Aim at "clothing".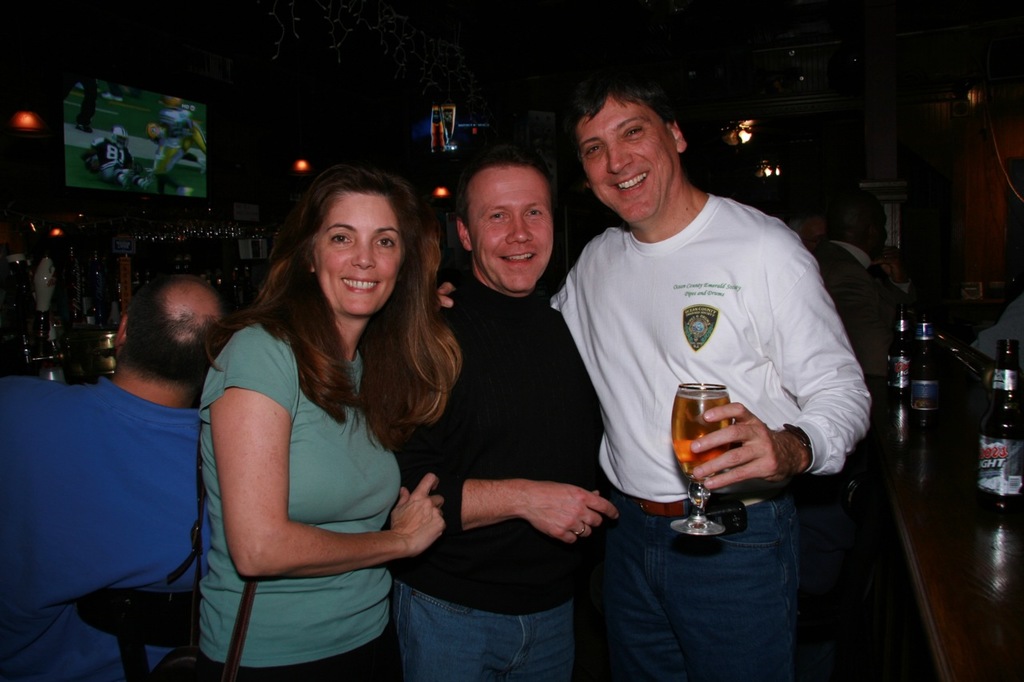
Aimed at 384, 281, 609, 681.
